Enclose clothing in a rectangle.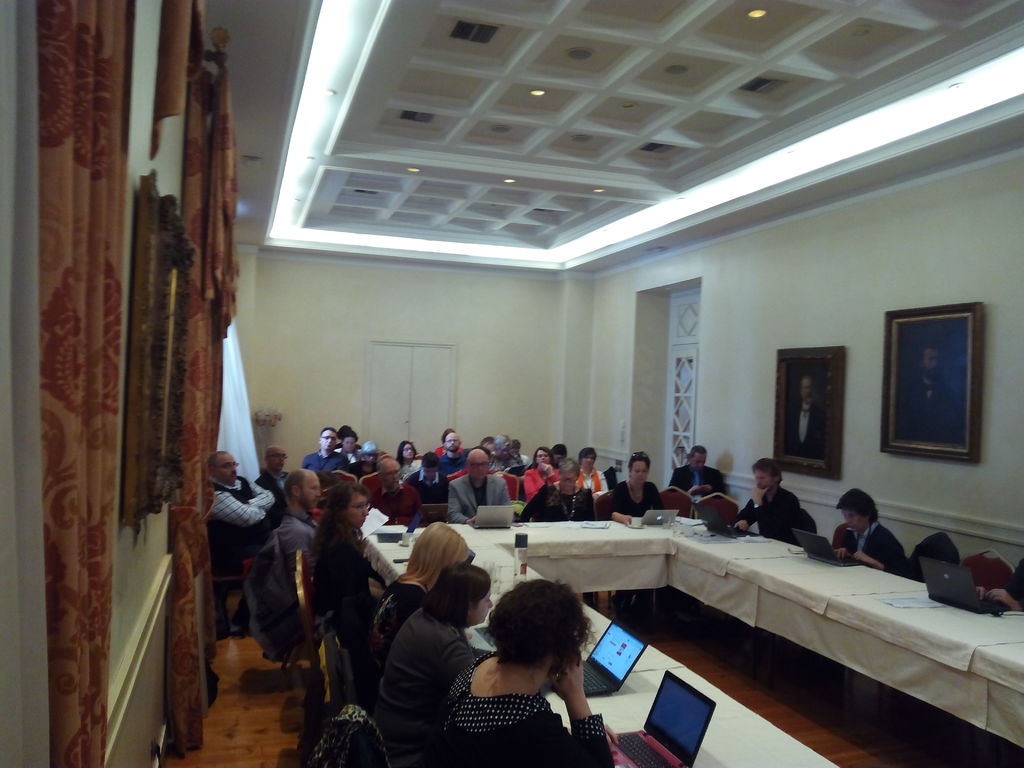
x1=578 y1=474 x2=608 y2=497.
